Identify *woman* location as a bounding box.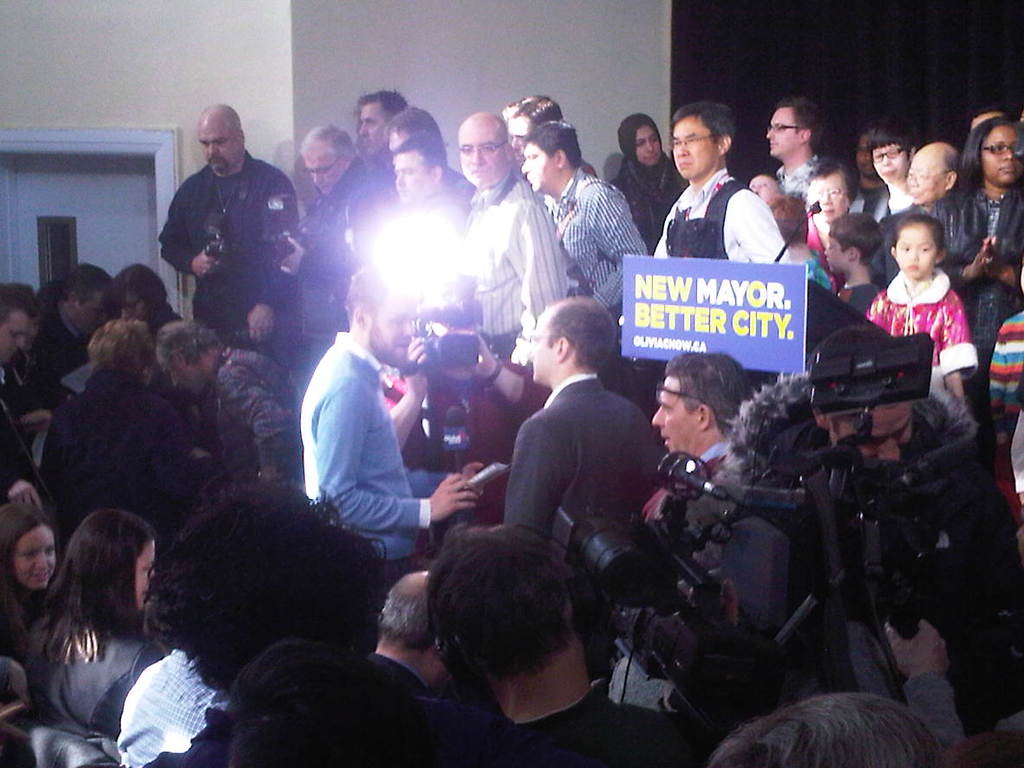
crop(783, 155, 857, 285).
